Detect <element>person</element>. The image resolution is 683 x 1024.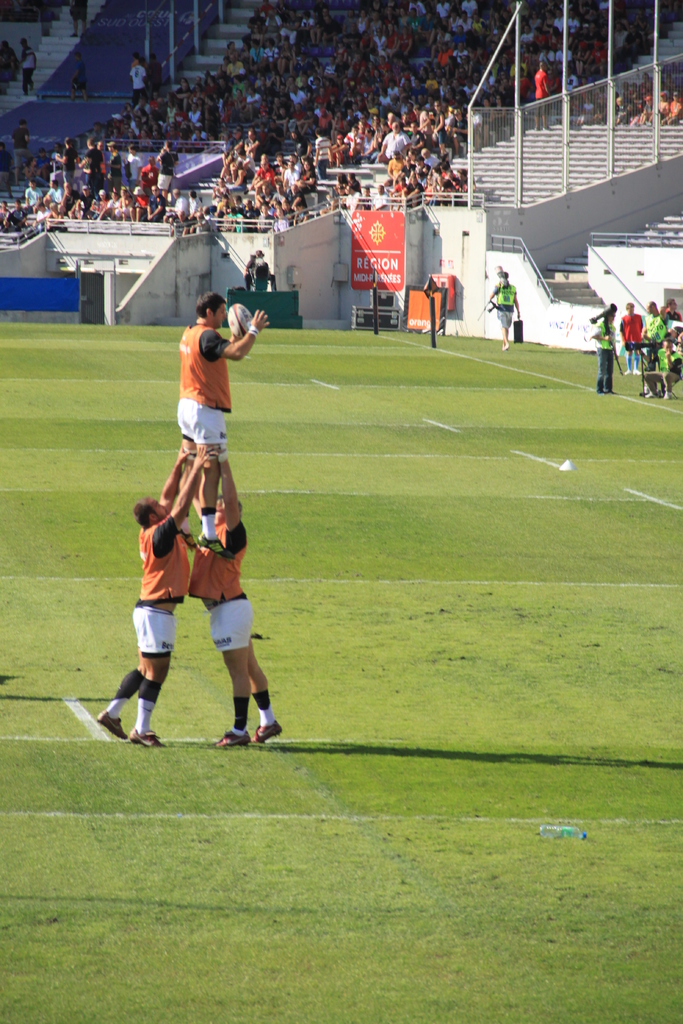
<bbox>92, 435, 215, 744</bbox>.
